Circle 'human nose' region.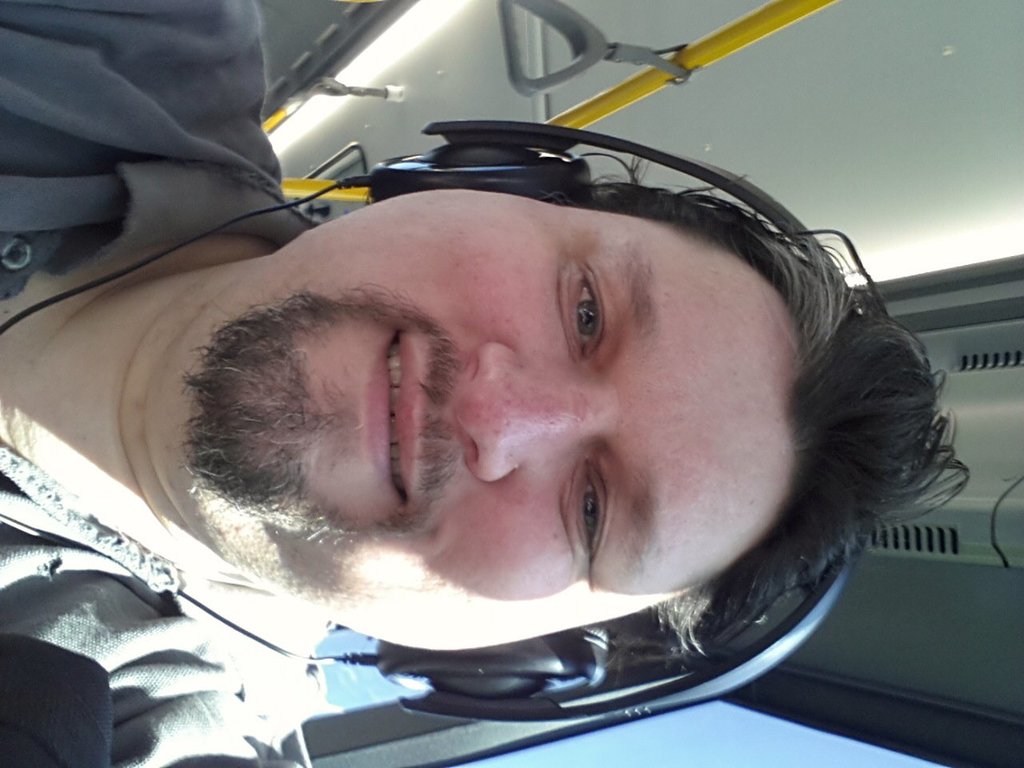
Region: rect(450, 341, 618, 478).
